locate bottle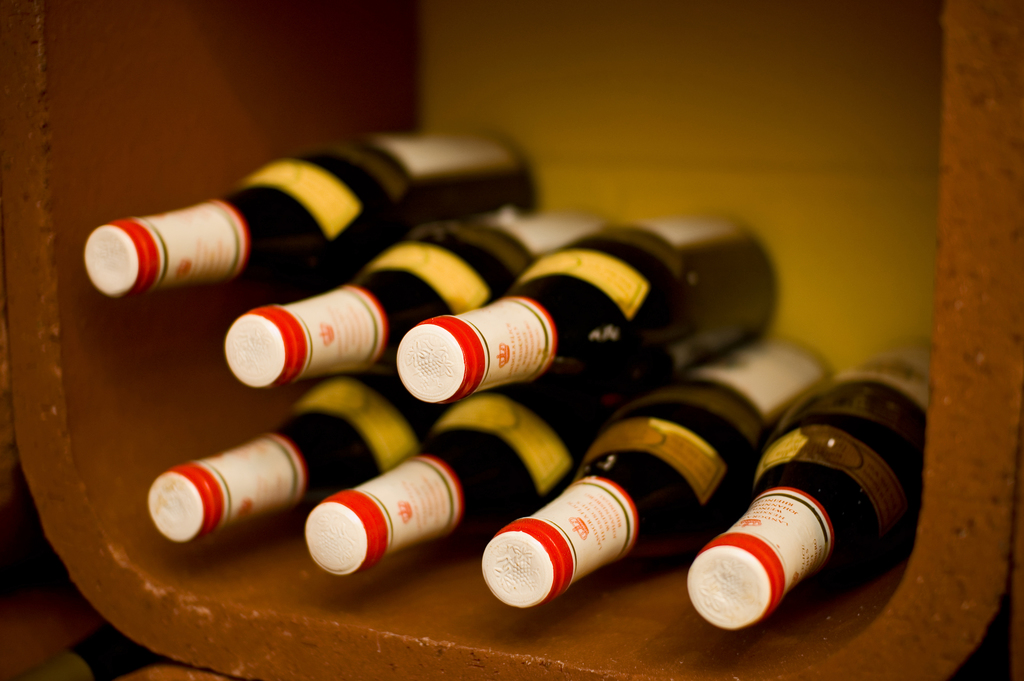
{"left": 481, "top": 337, "right": 833, "bottom": 610}
